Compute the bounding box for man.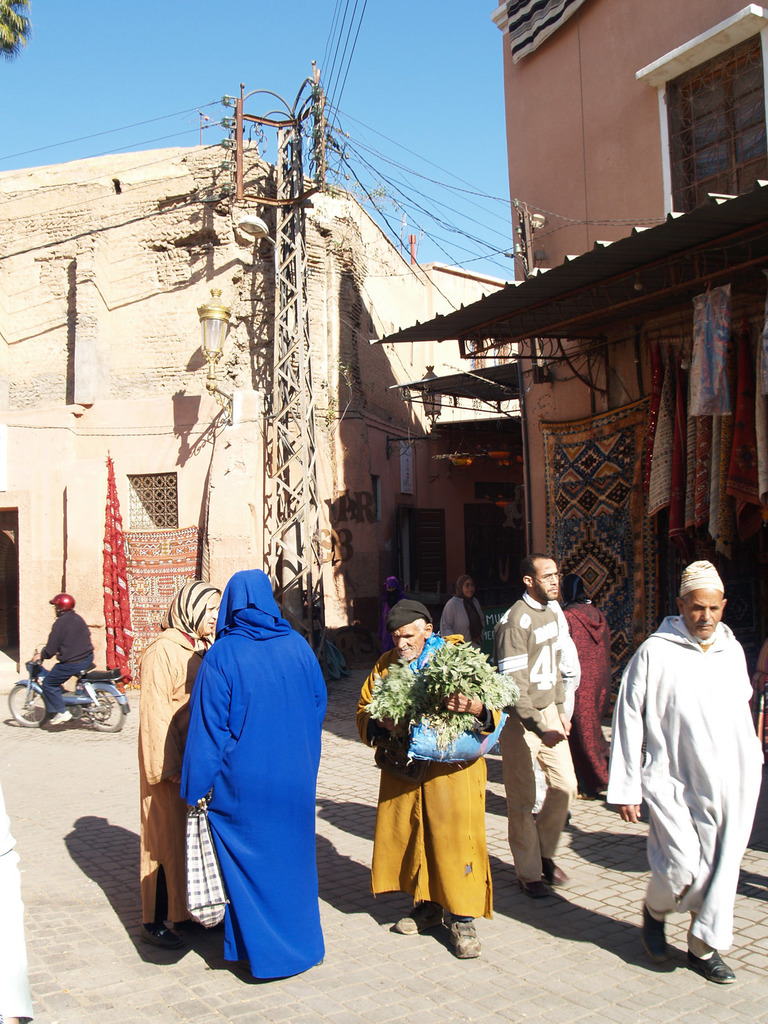
[x1=353, y1=601, x2=492, y2=953].
